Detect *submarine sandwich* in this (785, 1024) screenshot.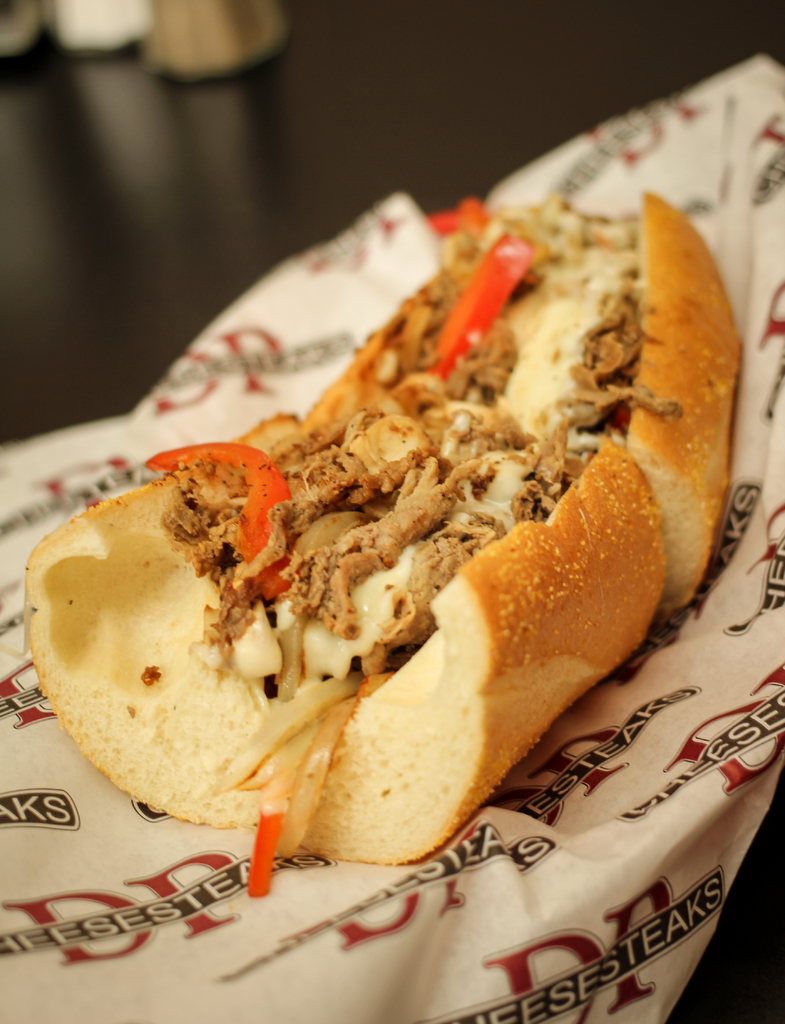
Detection: {"x1": 94, "y1": 151, "x2": 731, "y2": 913}.
